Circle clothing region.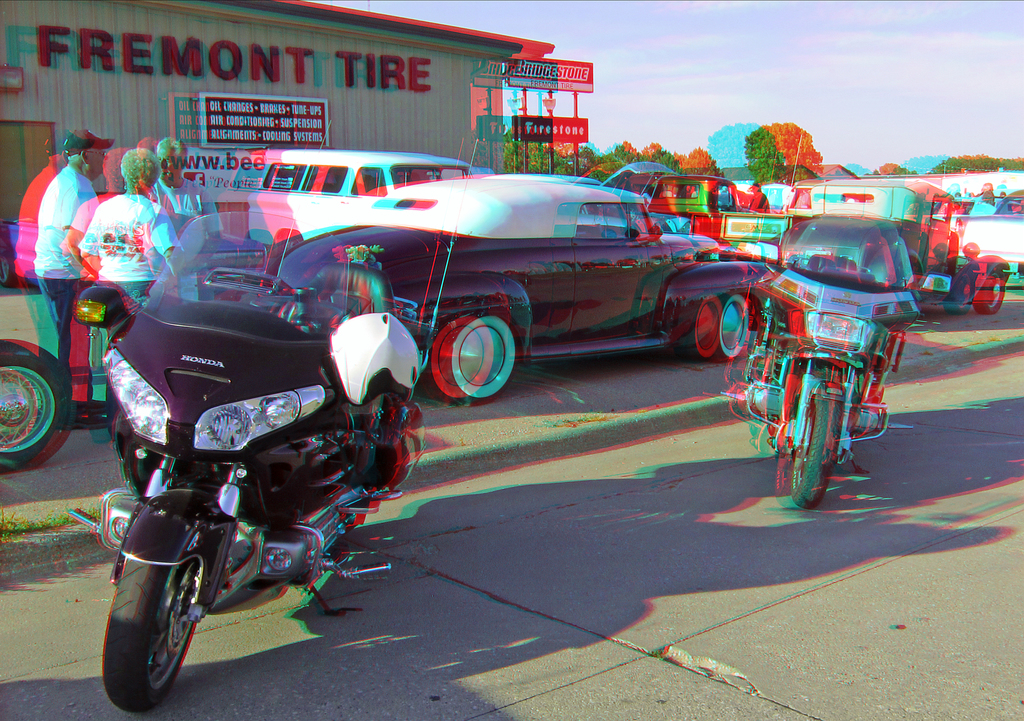
Region: <region>33, 163, 99, 376</region>.
